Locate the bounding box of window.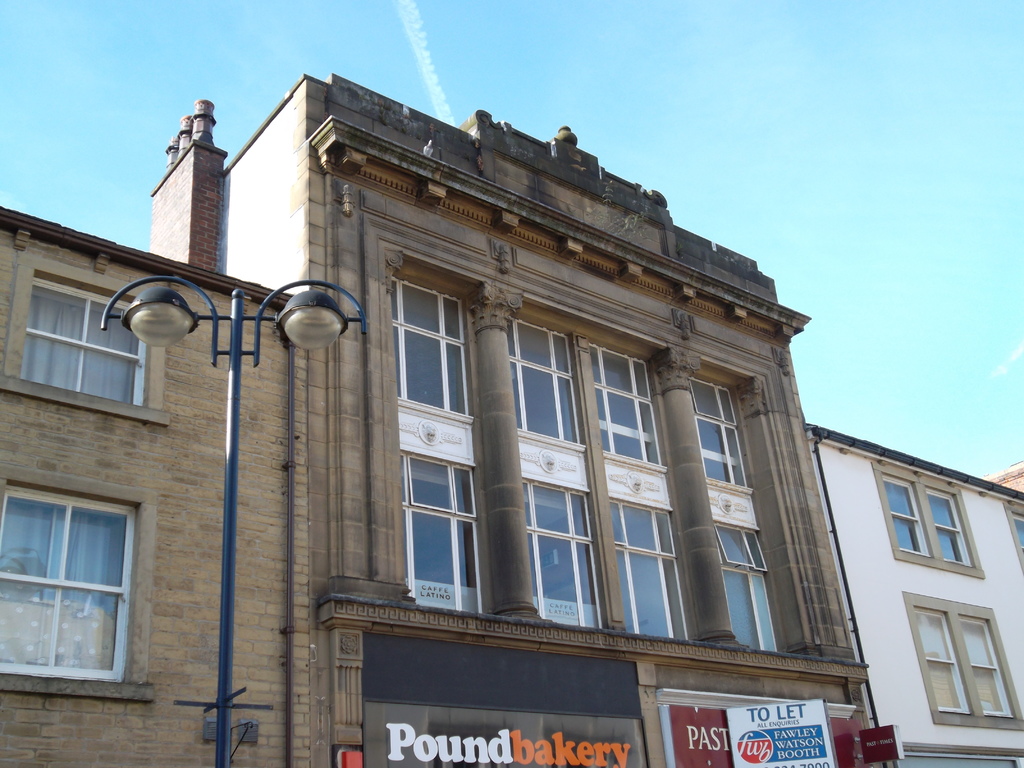
Bounding box: bbox=[611, 497, 686, 634].
